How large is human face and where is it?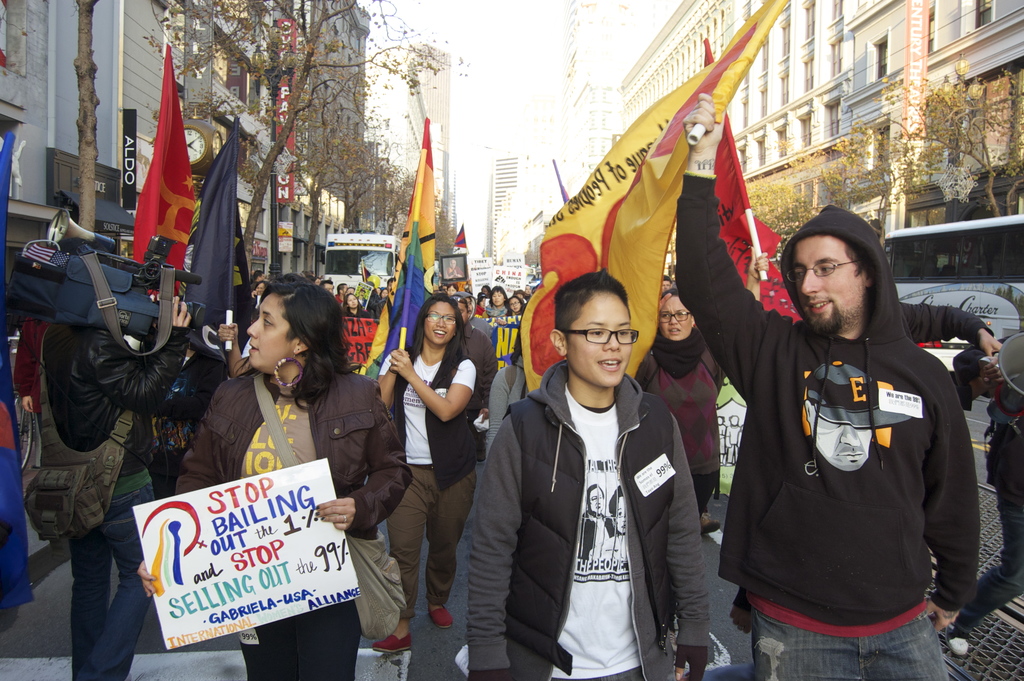
Bounding box: bbox=(381, 289, 387, 299).
